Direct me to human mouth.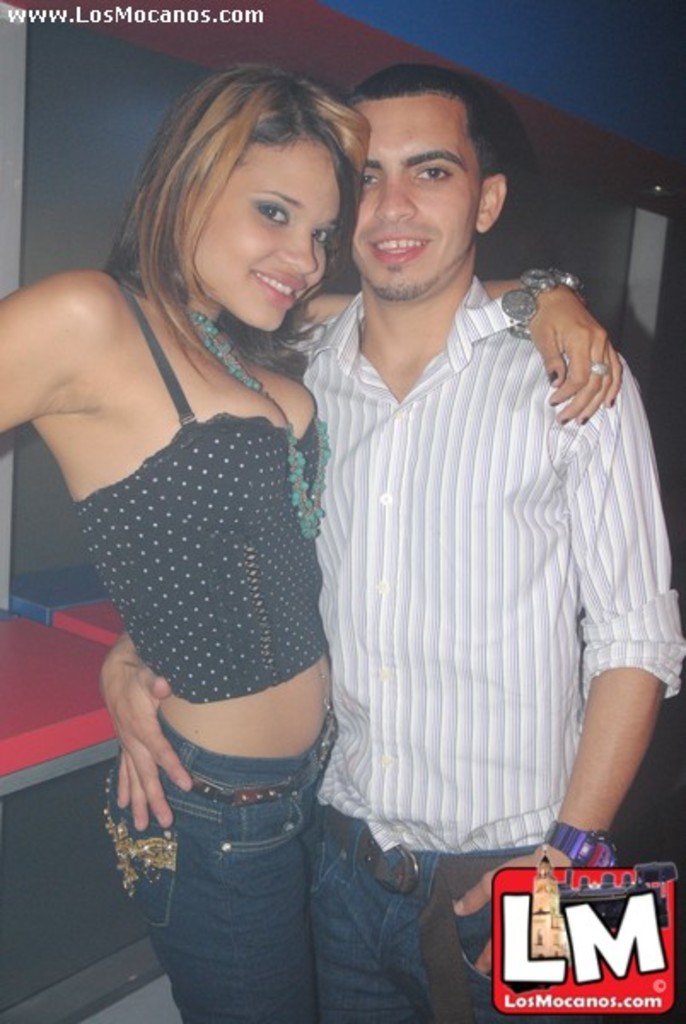
Direction: Rect(372, 234, 430, 259).
